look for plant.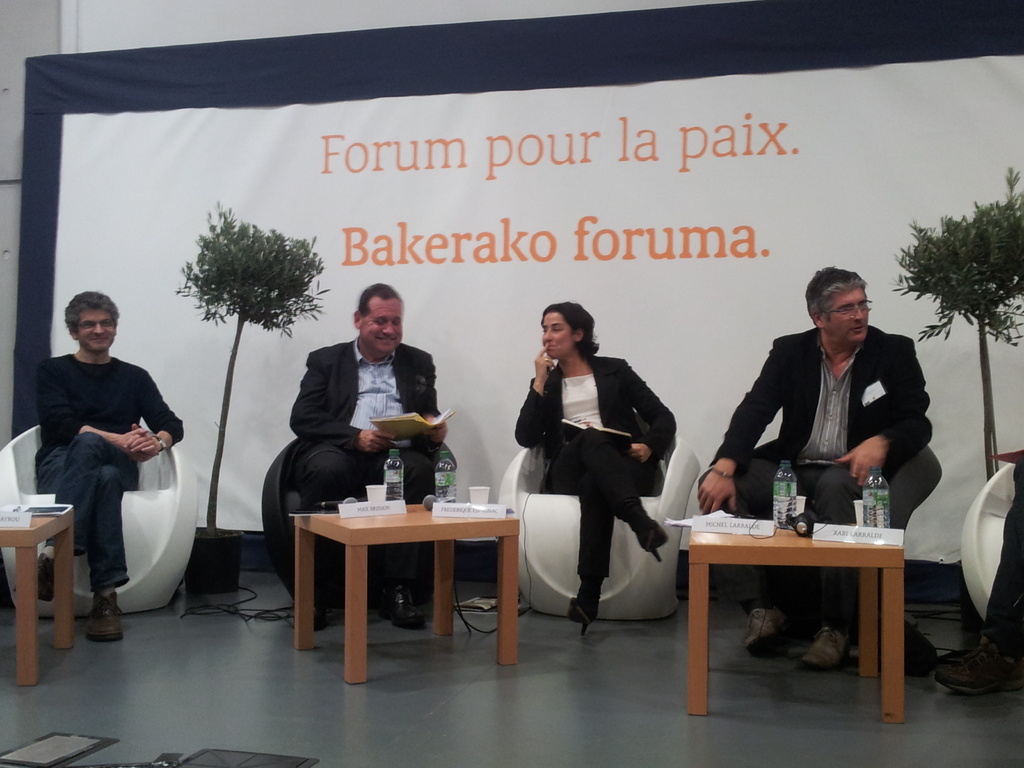
Found: 884,166,1023,477.
